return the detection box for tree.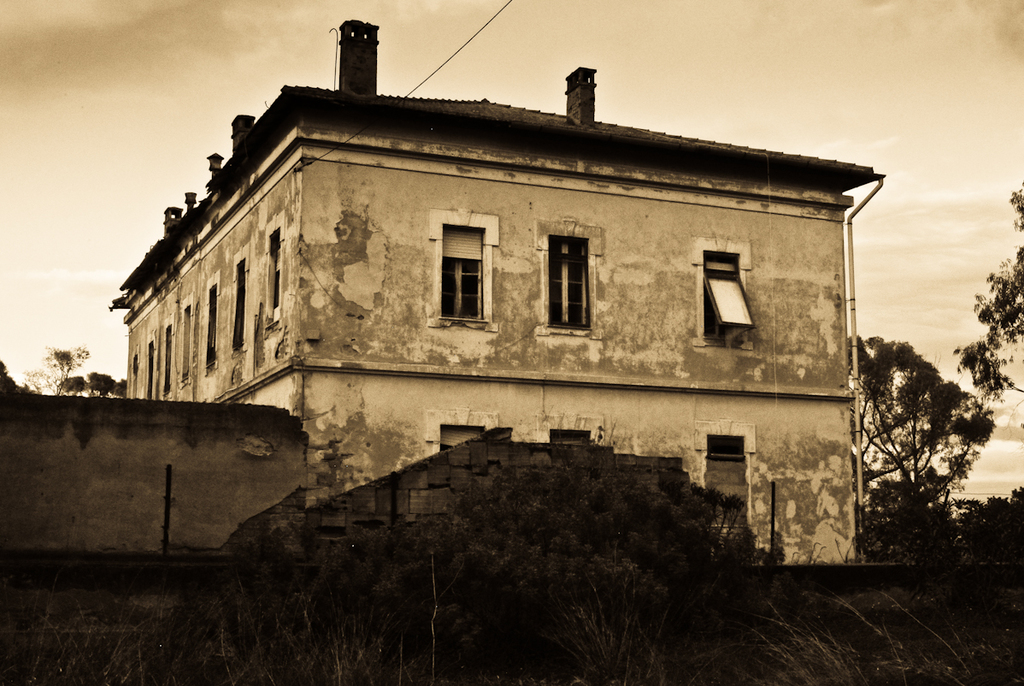
detection(846, 339, 997, 555).
